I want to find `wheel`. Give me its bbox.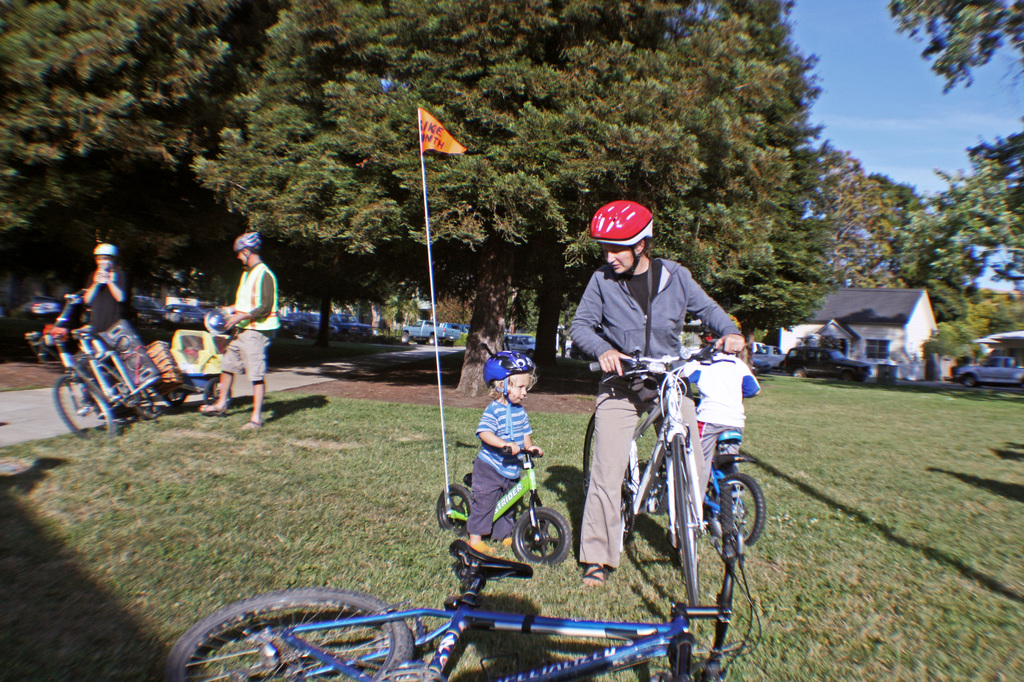
<bbox>514, 508, 572, 566</bbox>.
